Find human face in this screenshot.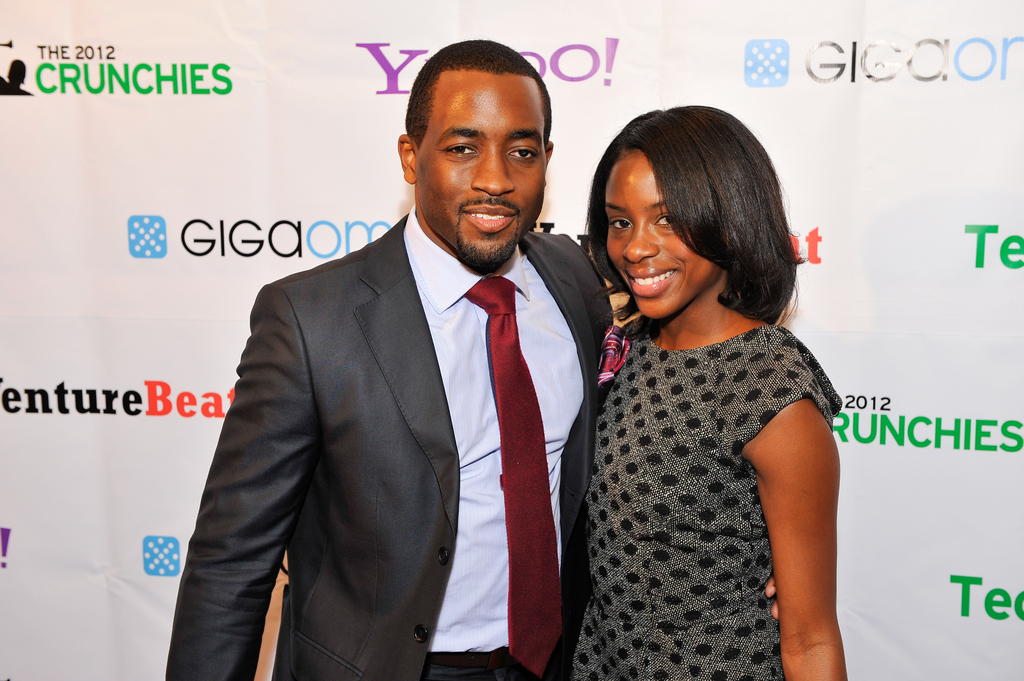
The bounding box for human face is bbox=[600, 143, 728, 320].
